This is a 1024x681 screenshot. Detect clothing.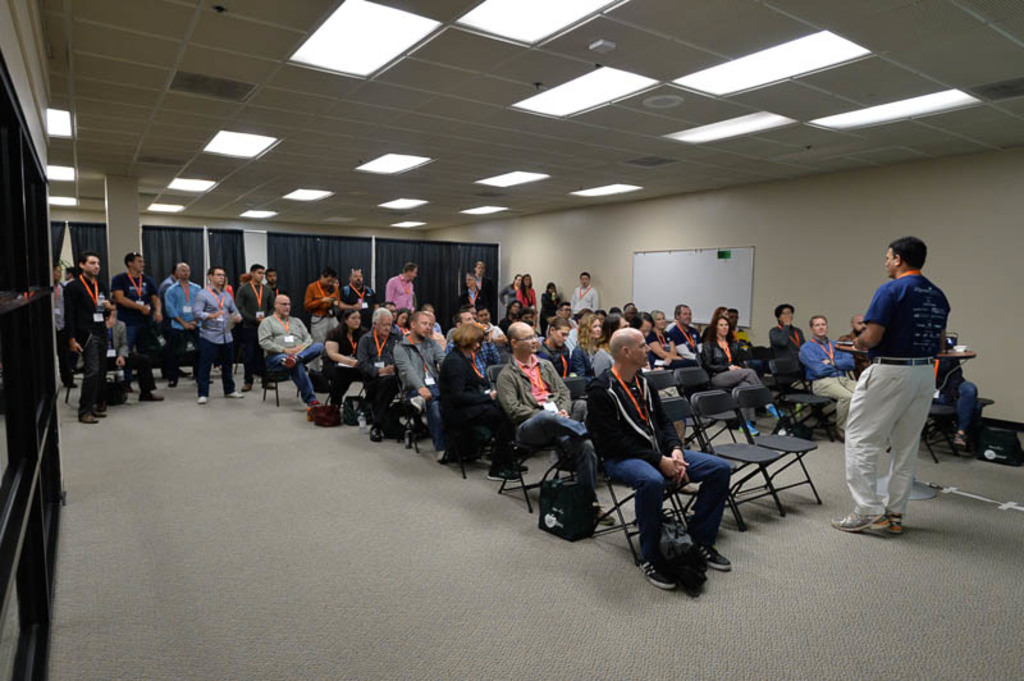
box=[448, 337, 503, 378].
